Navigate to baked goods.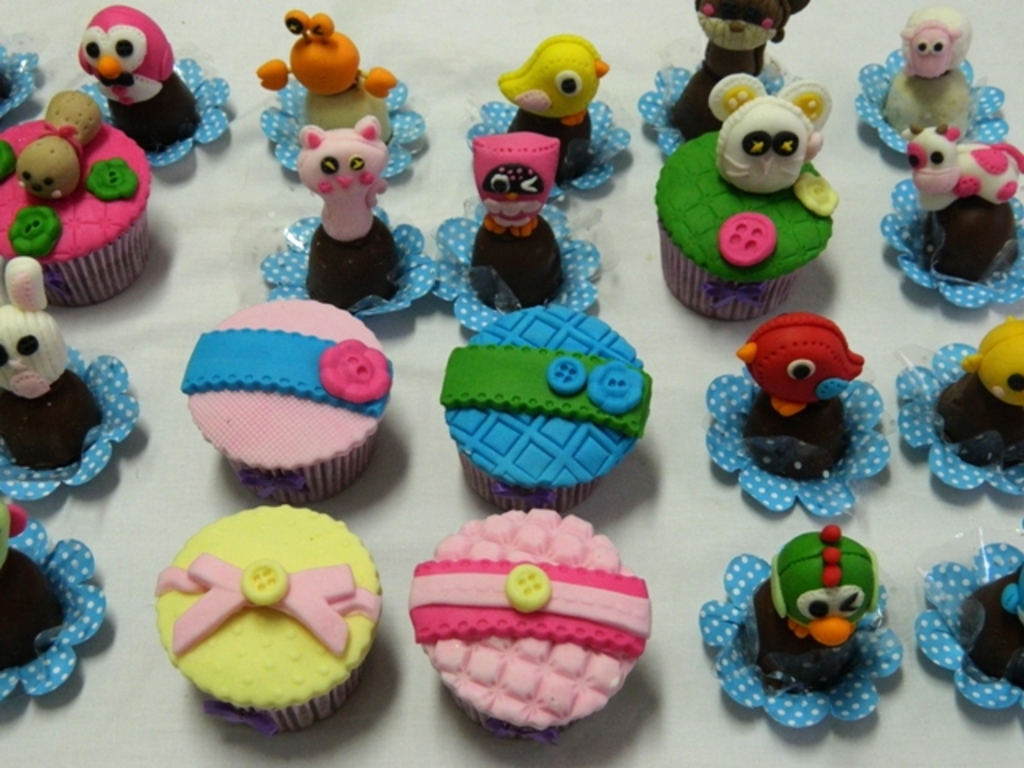
Navigation target: BBox(898, 122, 1021, 285).
